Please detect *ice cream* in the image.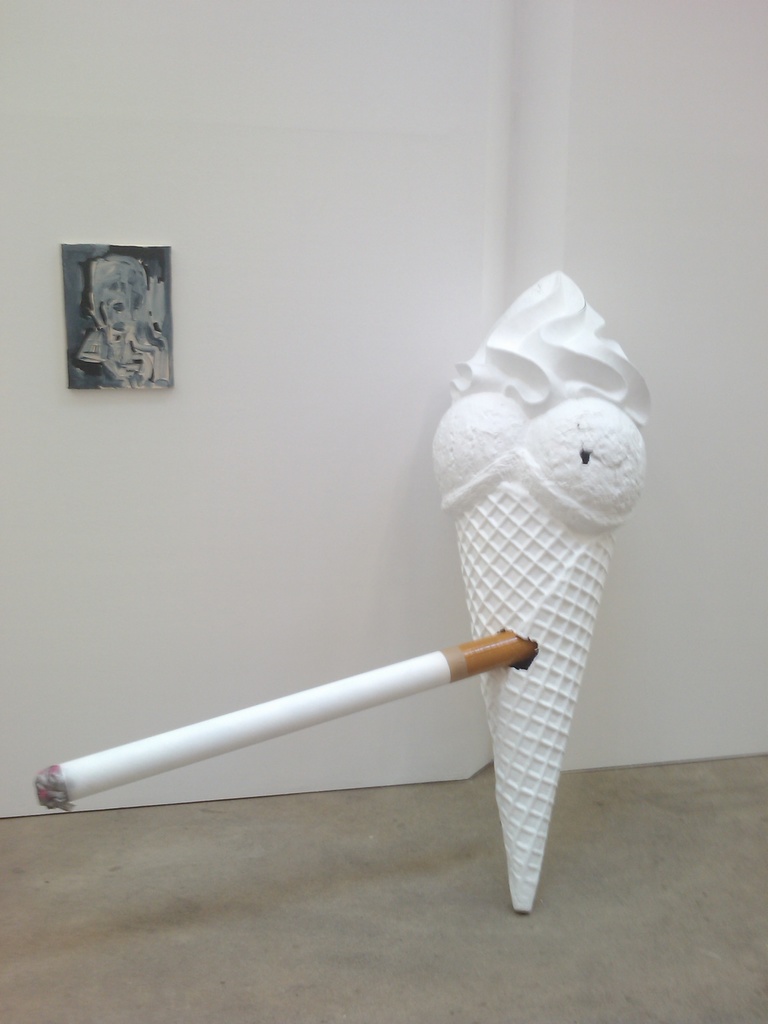
424, 266, 656, 917.
